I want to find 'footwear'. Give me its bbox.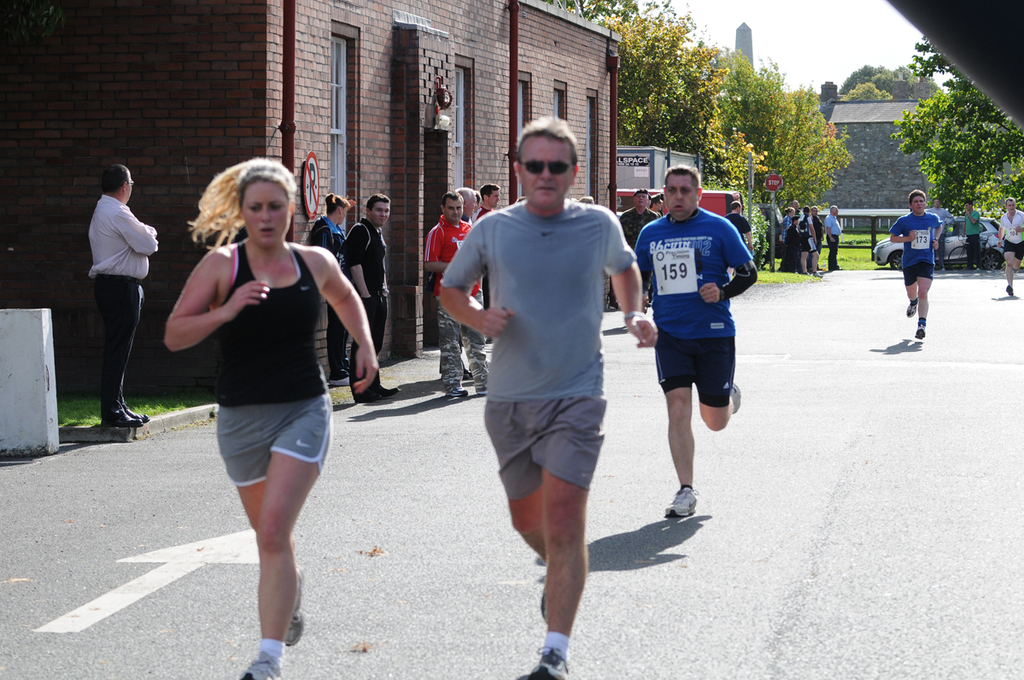
[356, 378, 407, 402].
